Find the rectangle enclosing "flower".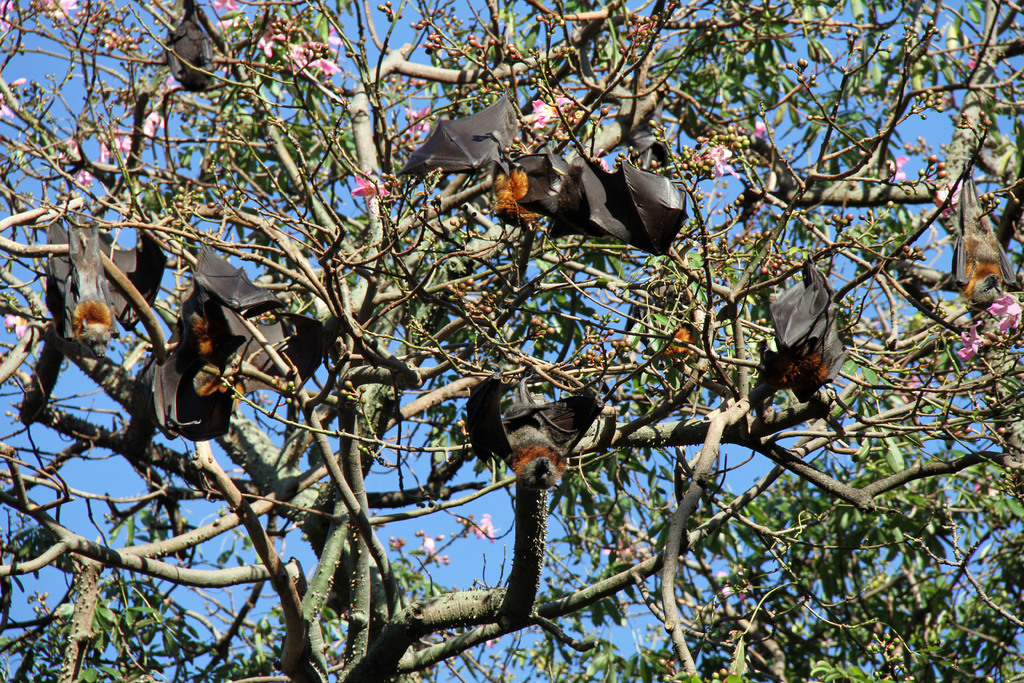
left=477, top=516, right=499, bottom=541.
